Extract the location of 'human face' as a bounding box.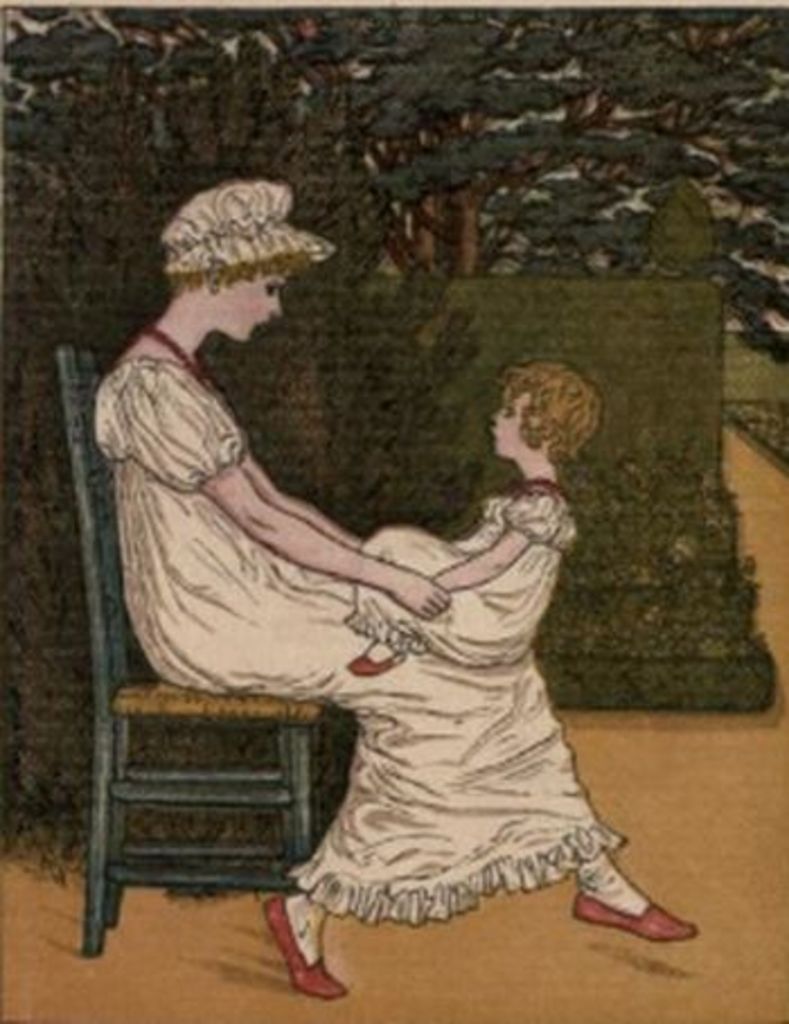
locate(485, 383, 532, 460).
